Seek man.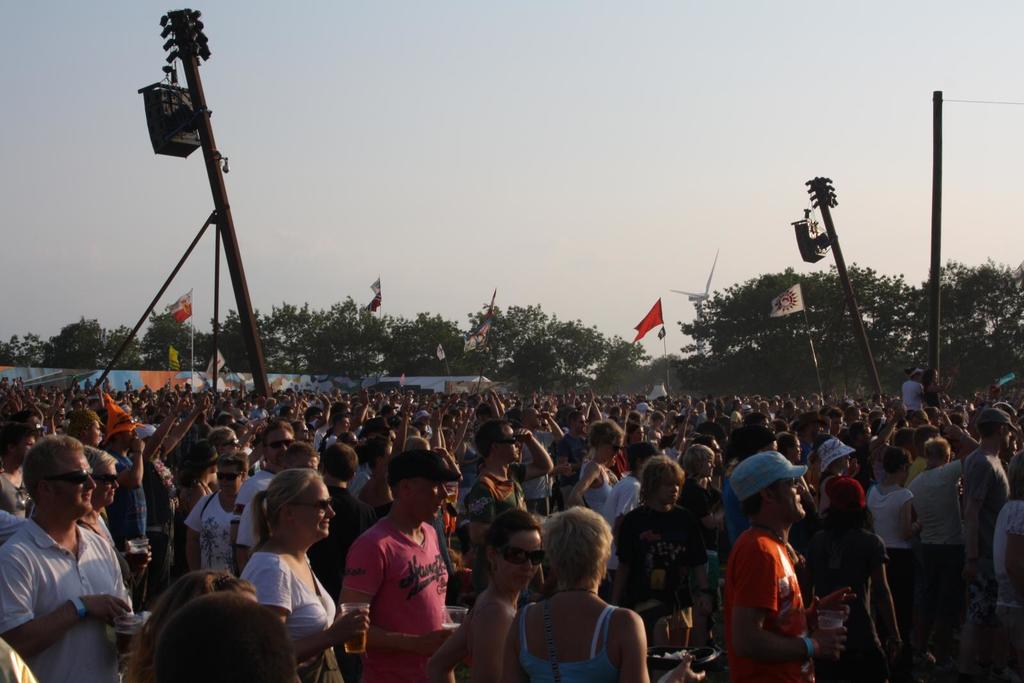
9/437/142/679.
